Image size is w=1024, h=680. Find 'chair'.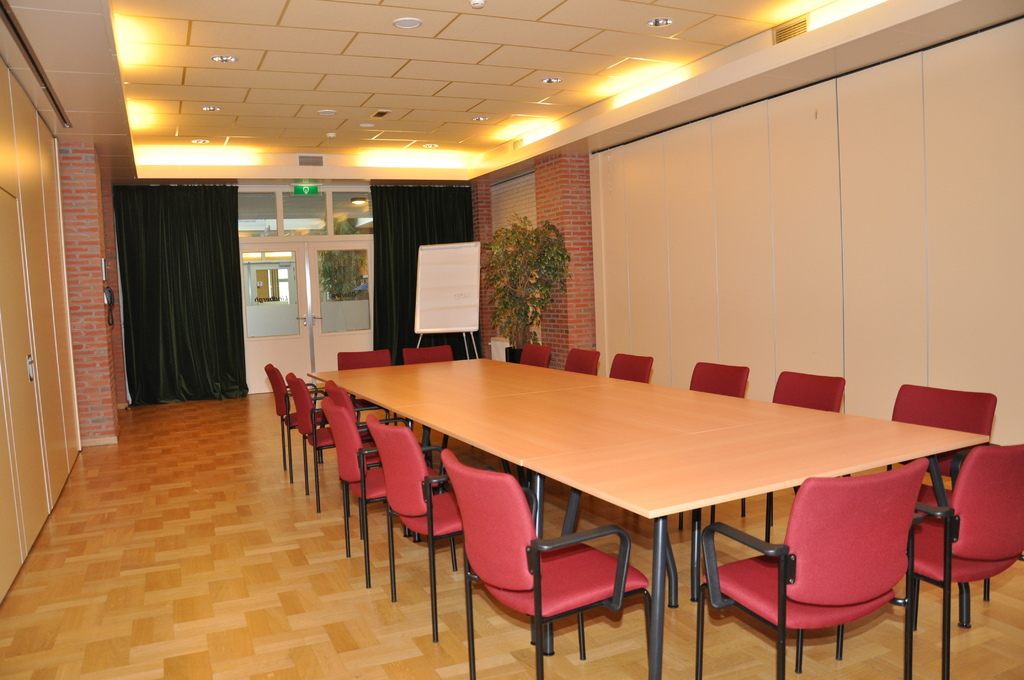
[840, 443, 1023, 679].
